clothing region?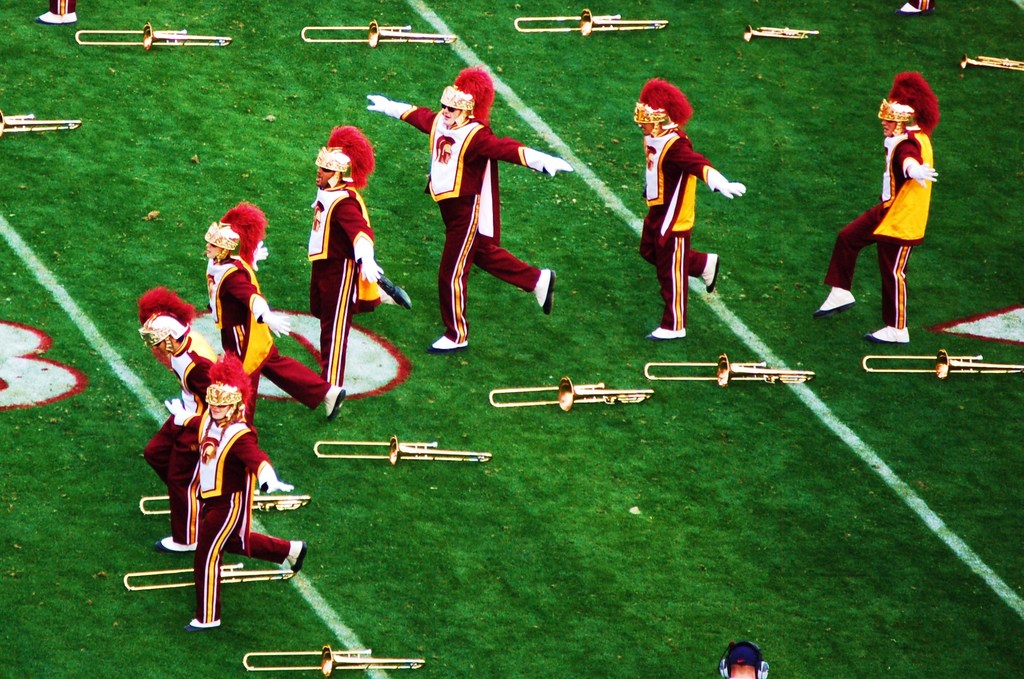
212 269 326 413
